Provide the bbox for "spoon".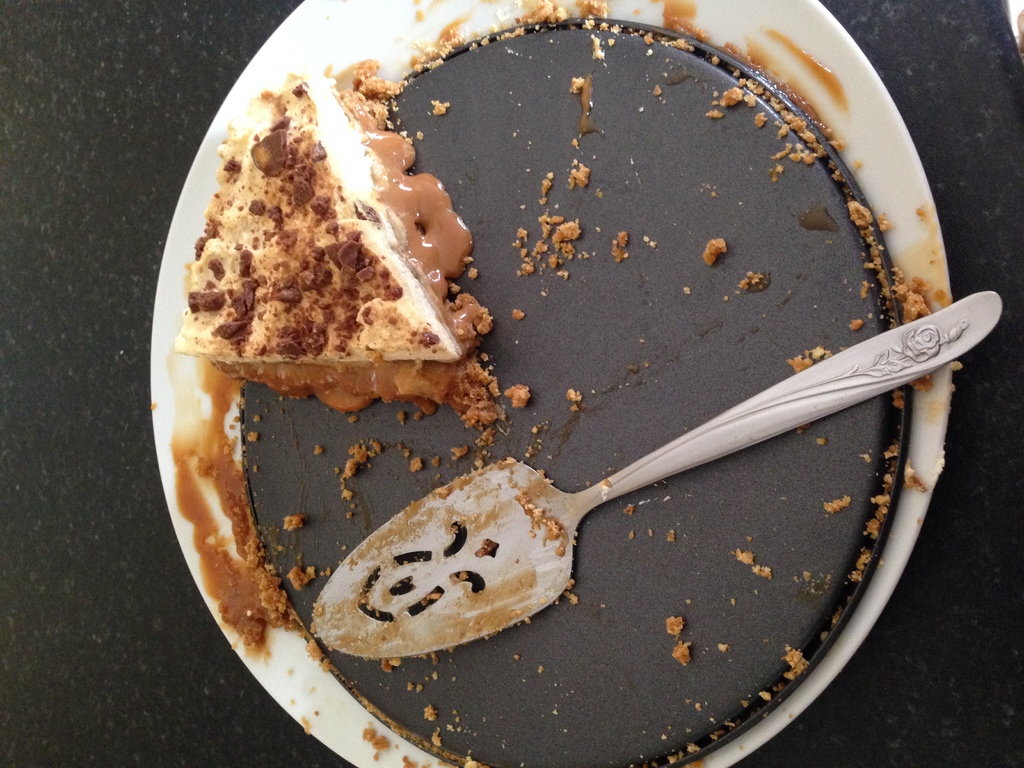
l=316, t=288, r=1006, b=656.
